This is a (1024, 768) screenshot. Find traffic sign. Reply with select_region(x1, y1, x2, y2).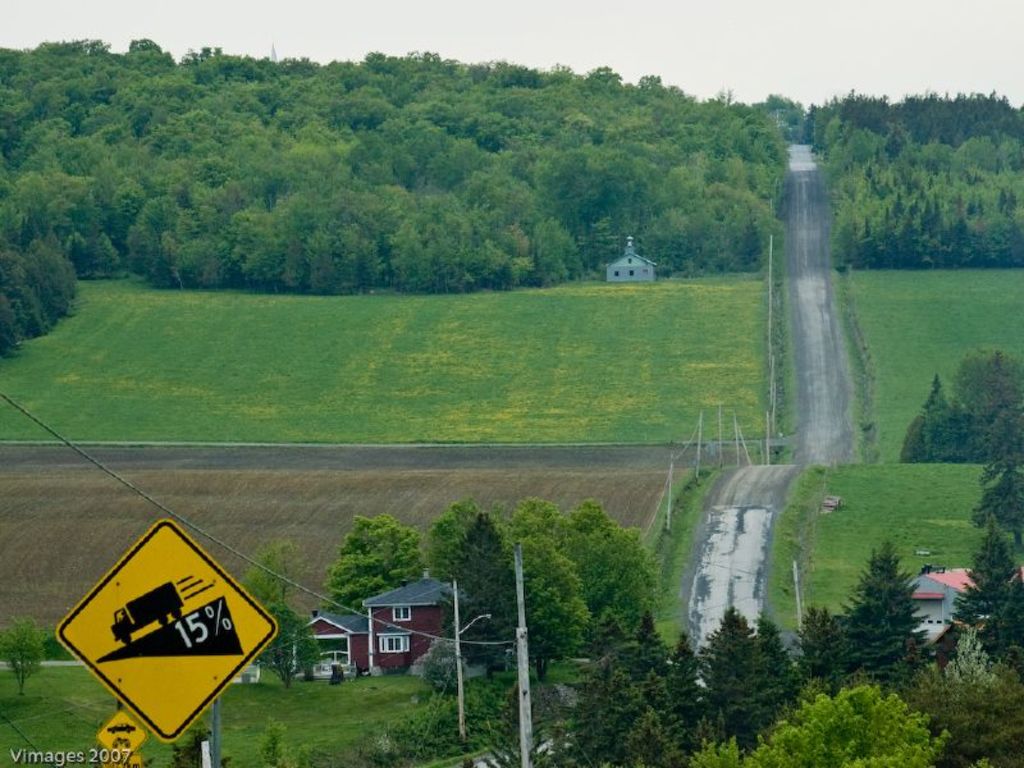
select_region(95, 705, 143, 763).
